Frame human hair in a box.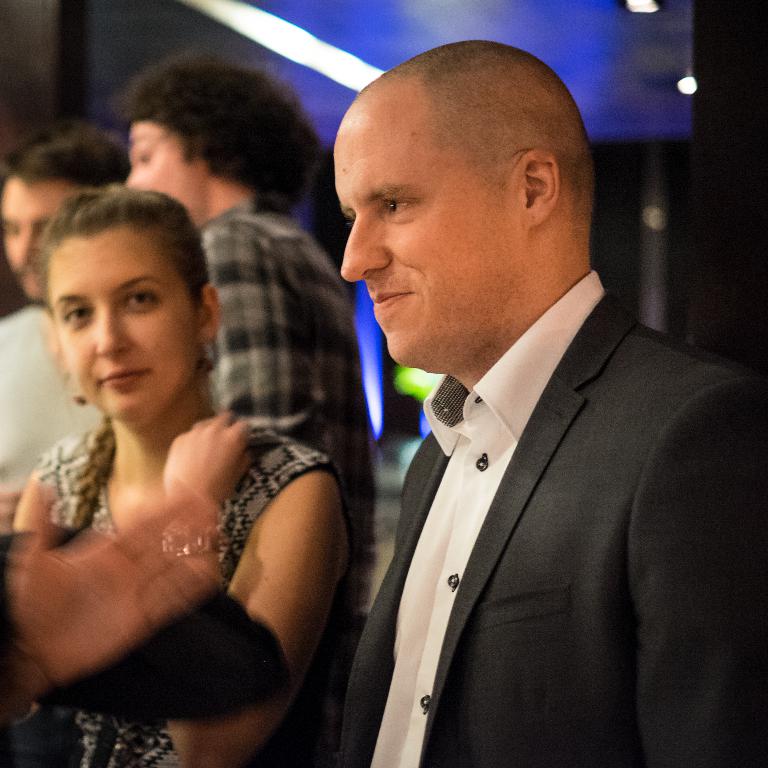
box=[117, 49, 329, 214].
